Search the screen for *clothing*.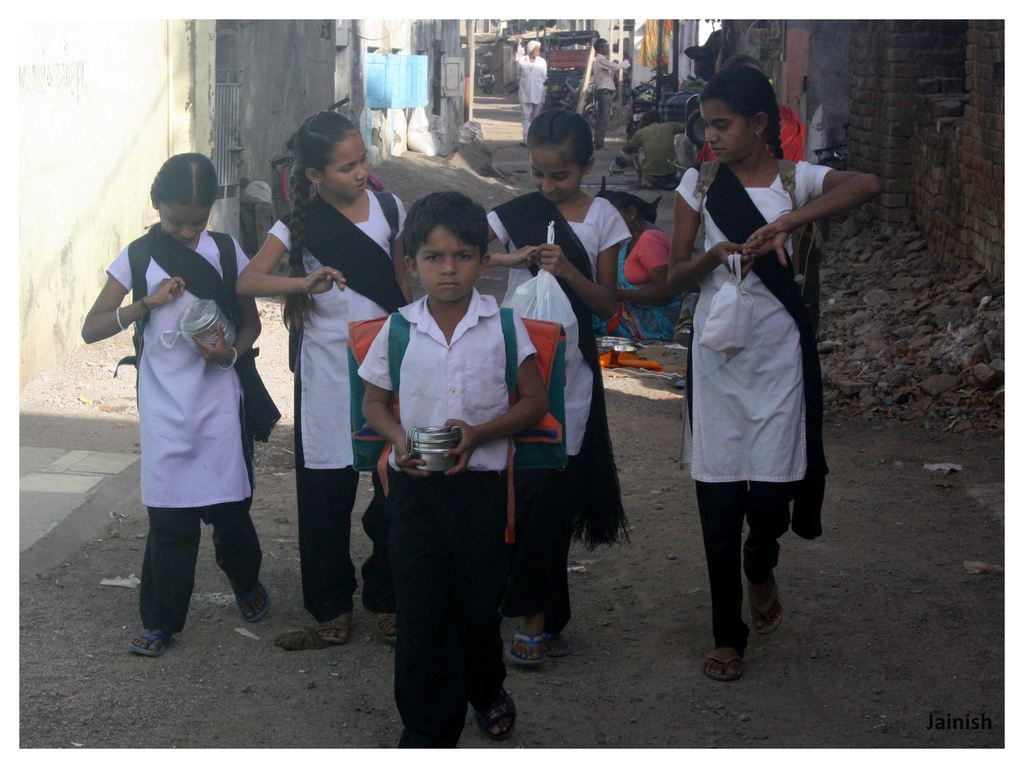
Found at 108 186 256 618.
